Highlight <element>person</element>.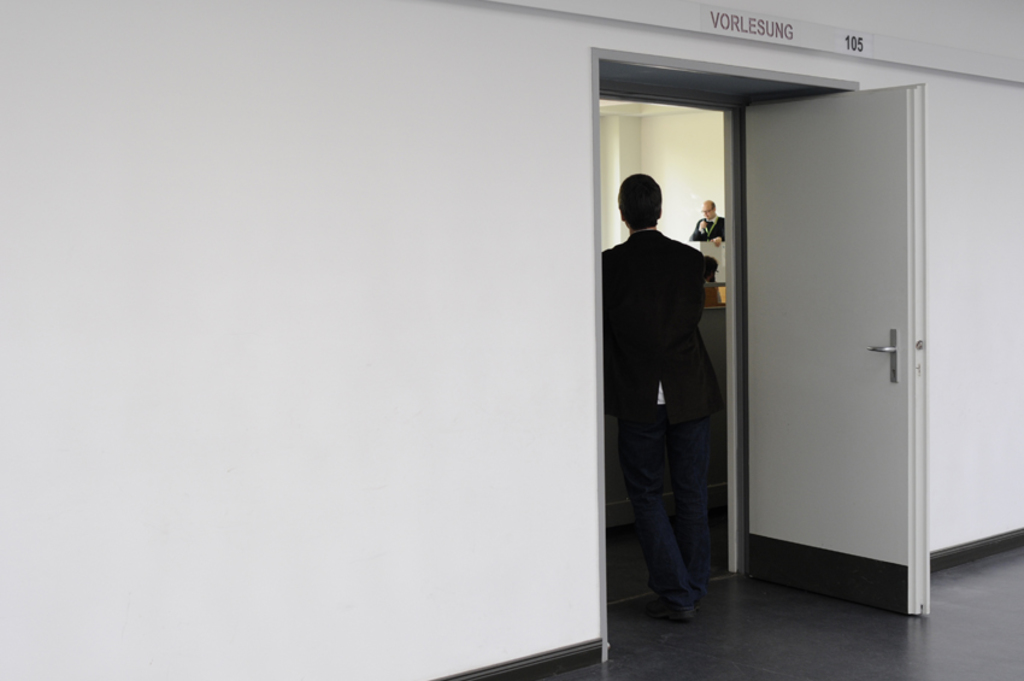
Highlighted region: <region>690, 196, 729, 239</region>.
